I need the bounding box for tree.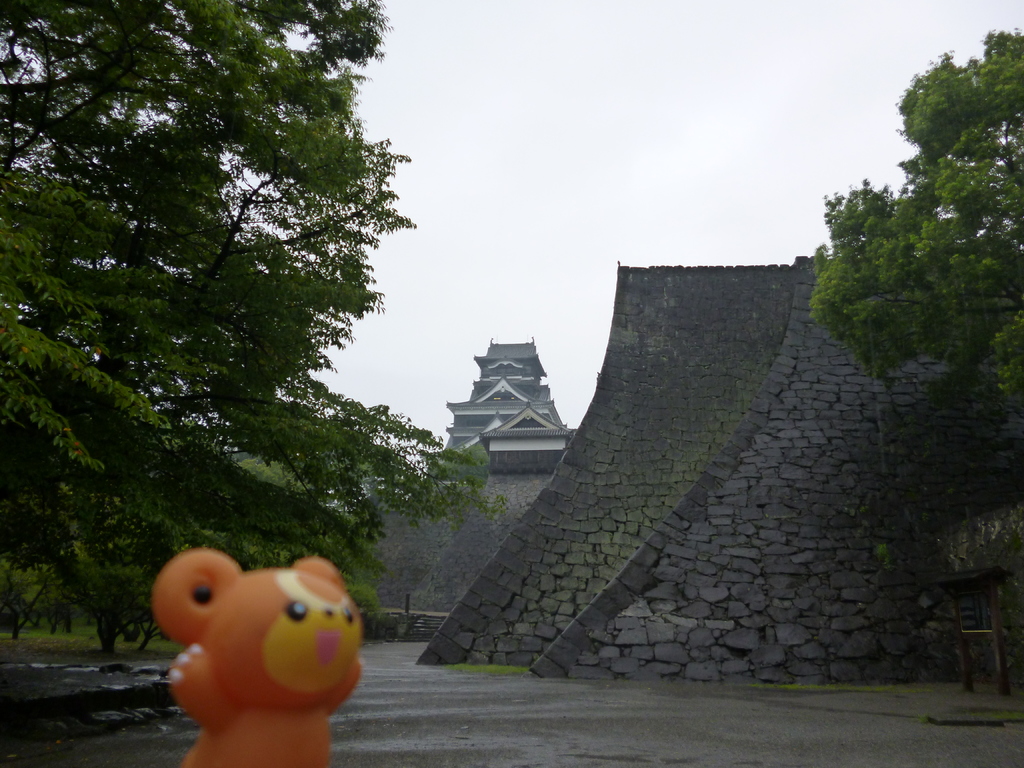
Here it is: 806, 31, 1023, 446.
